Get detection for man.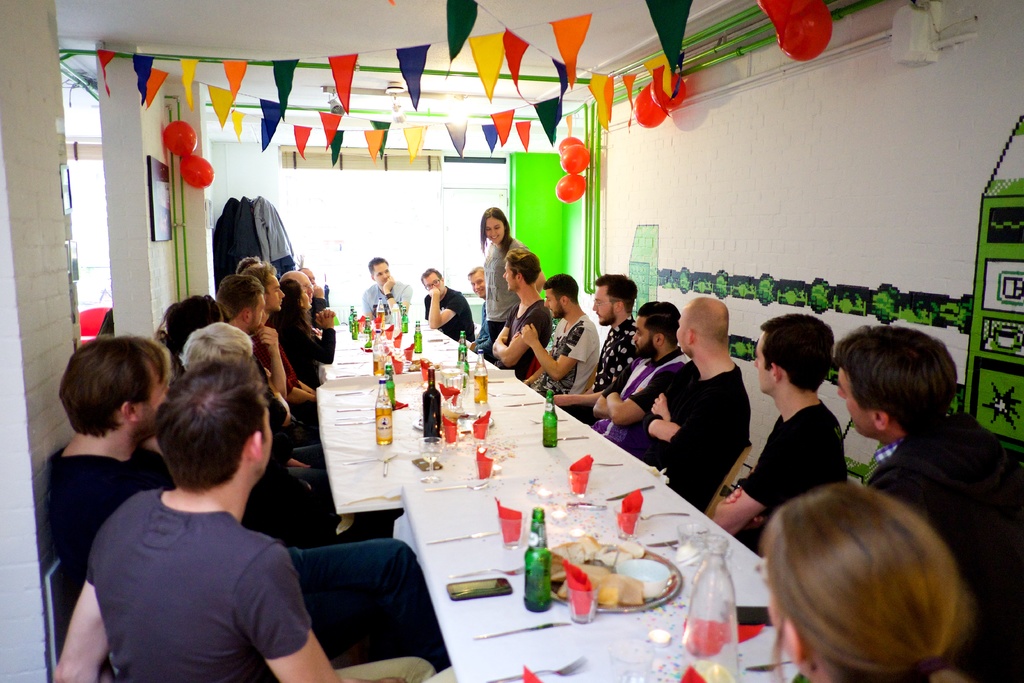
Detection: box(360, 254, 412, 322).
